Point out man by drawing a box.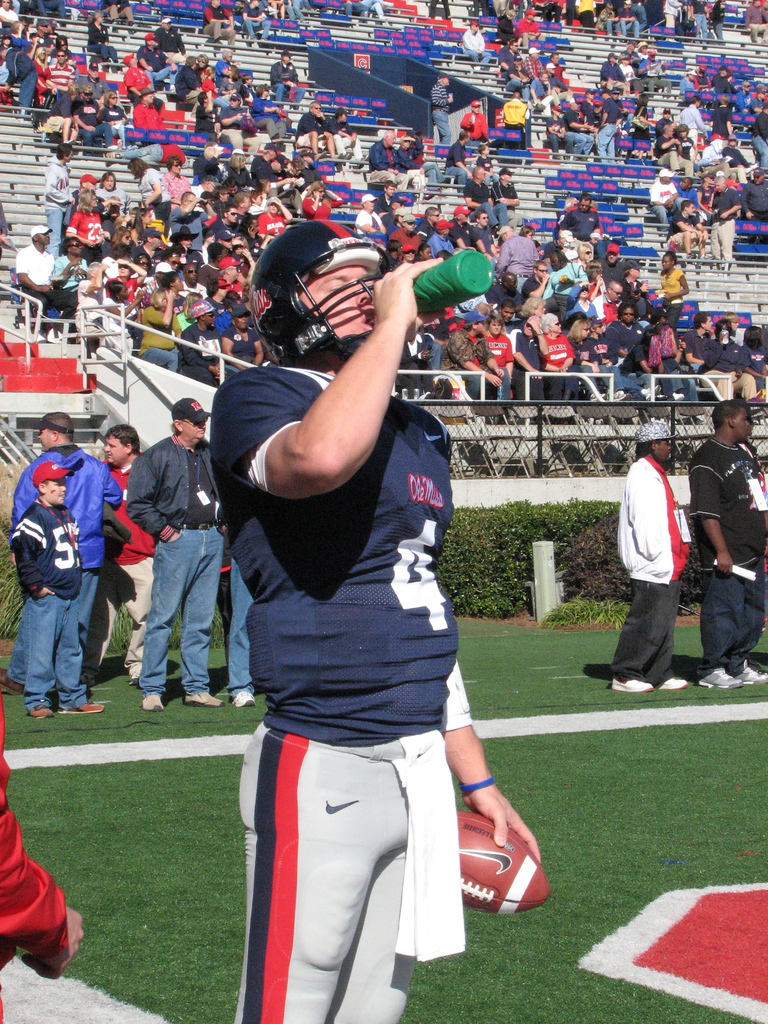
431:73:452:147.
